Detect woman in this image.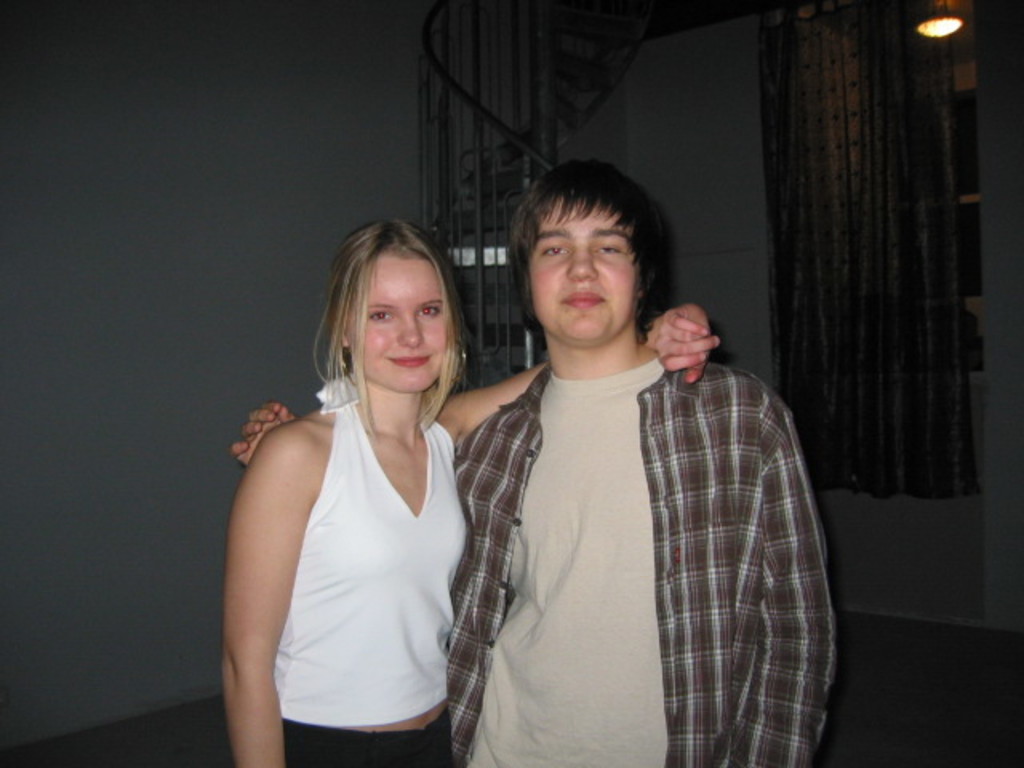
Detection: bbox=[226, 190, 666, 767].
